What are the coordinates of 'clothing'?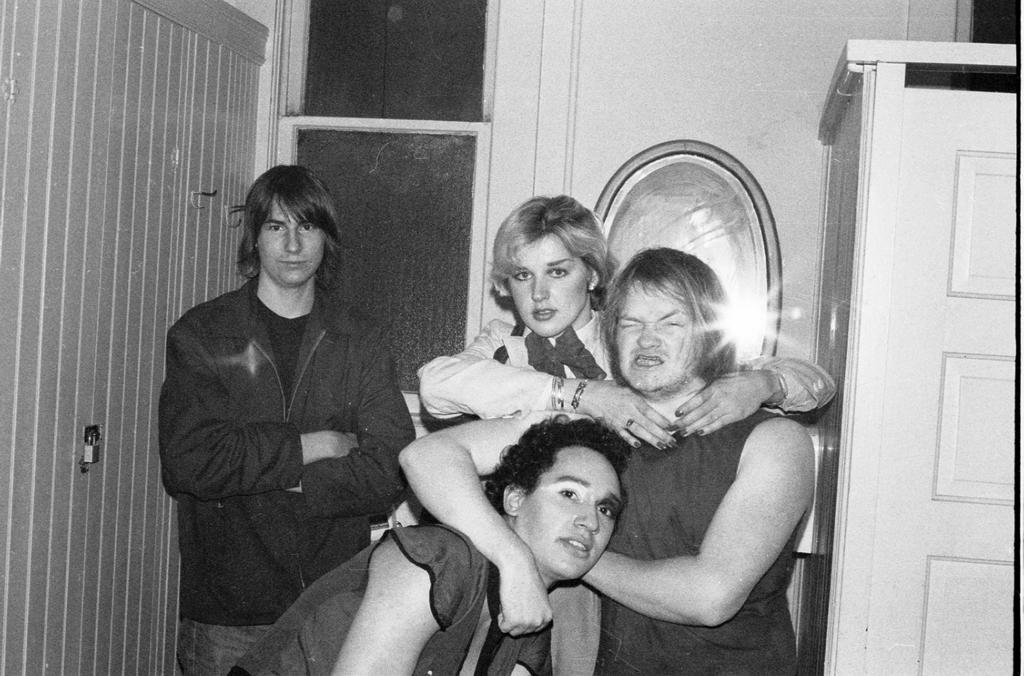
(left=413, top=316, right=837, bottom=675).
